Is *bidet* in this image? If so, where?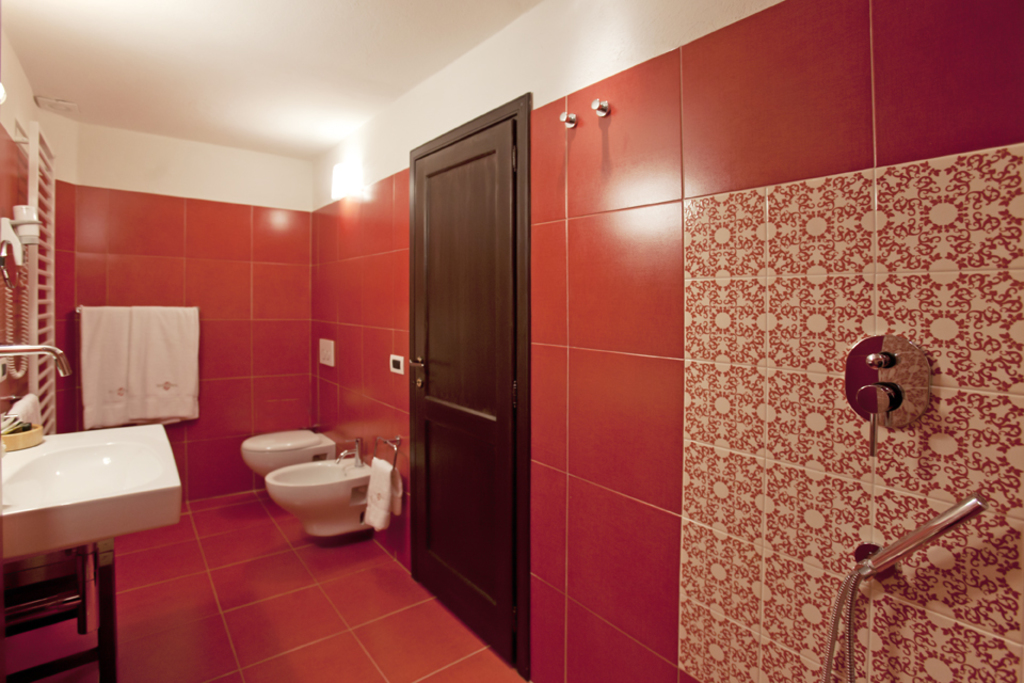
Yes, at <box>268,439,377,535</box>.
